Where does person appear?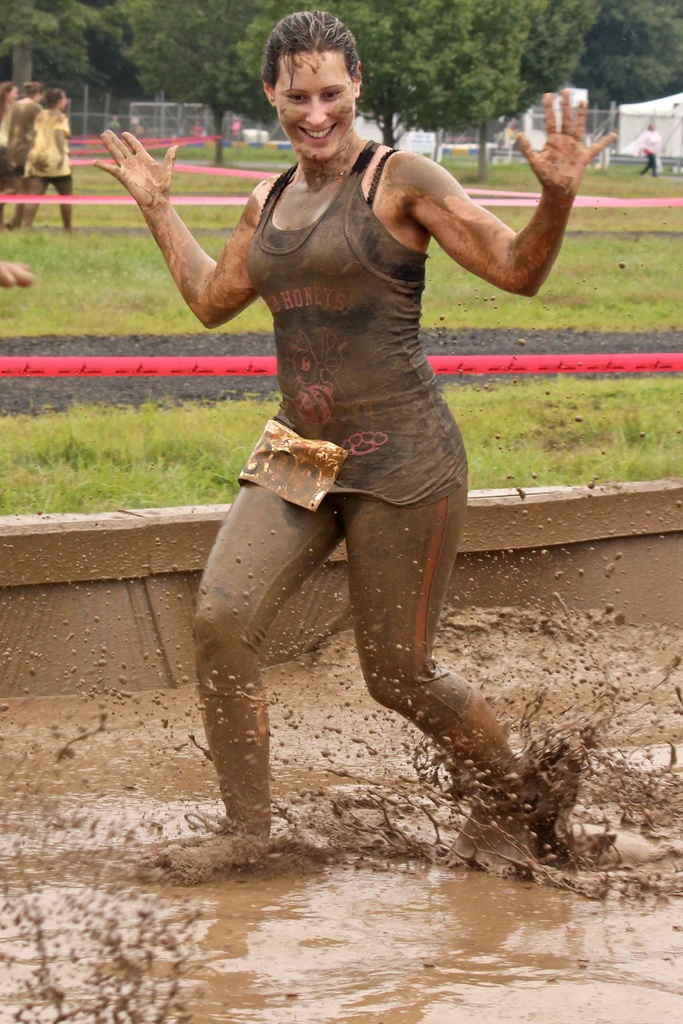
Appears at Rect(17, 88, 76, 227).
